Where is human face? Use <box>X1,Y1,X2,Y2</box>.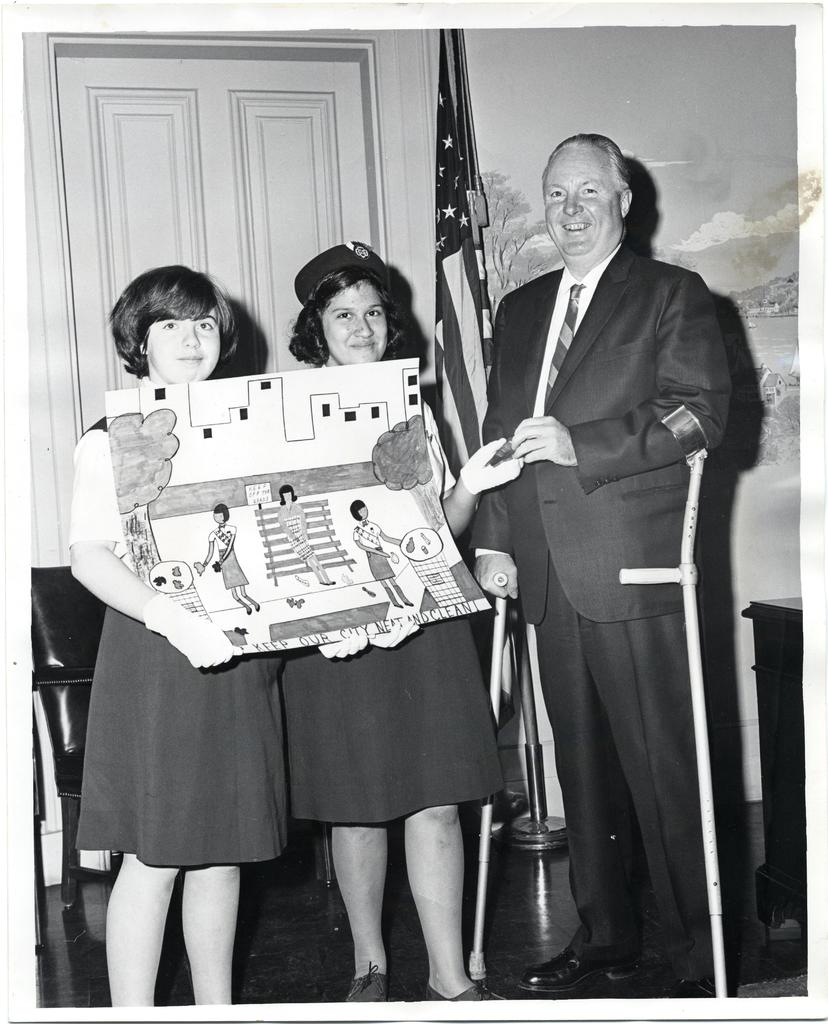
<box>323,281,391,346</box>.
